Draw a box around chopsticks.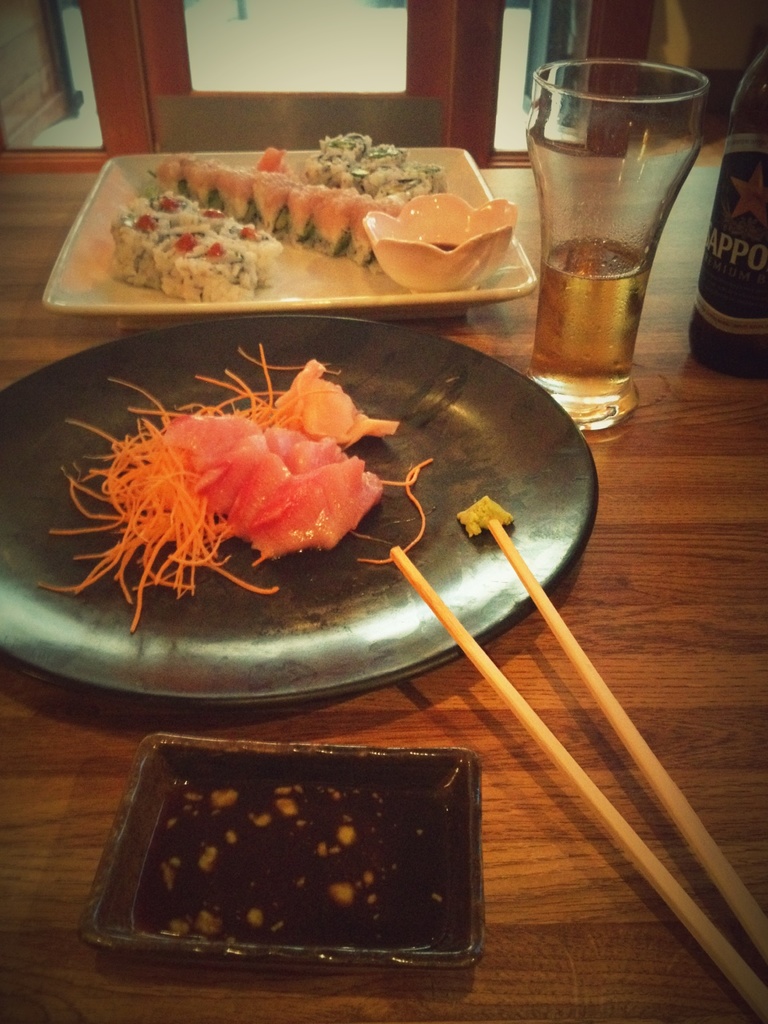
[left=393, top=518, right=767, bottom=1017].
